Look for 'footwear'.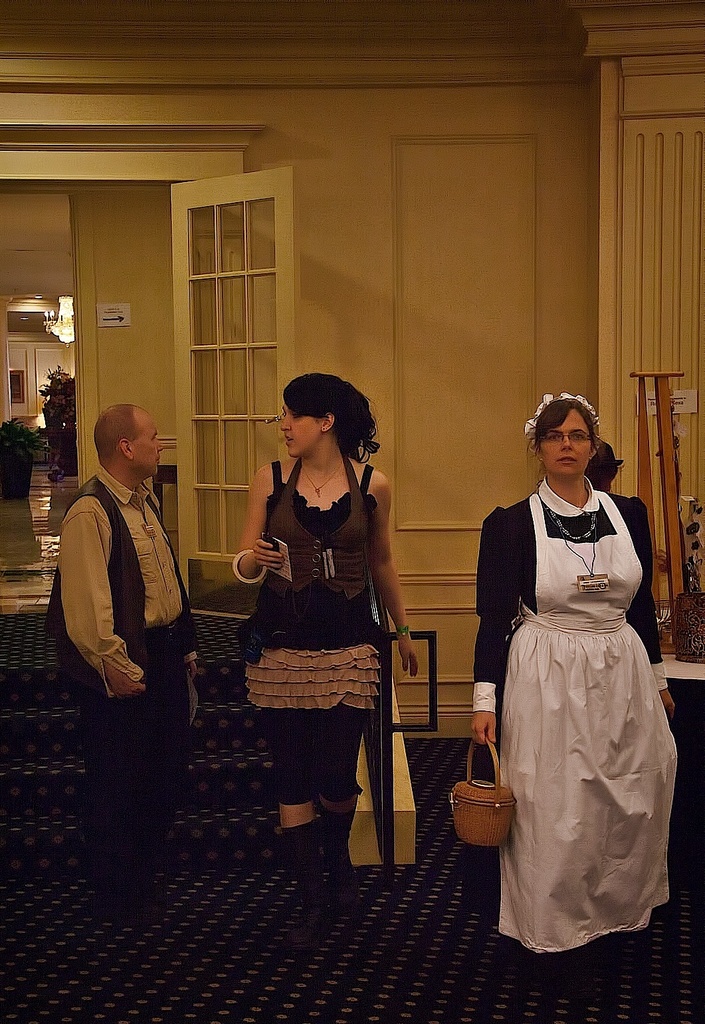
Found: rect(290, 817, 335, 946).
